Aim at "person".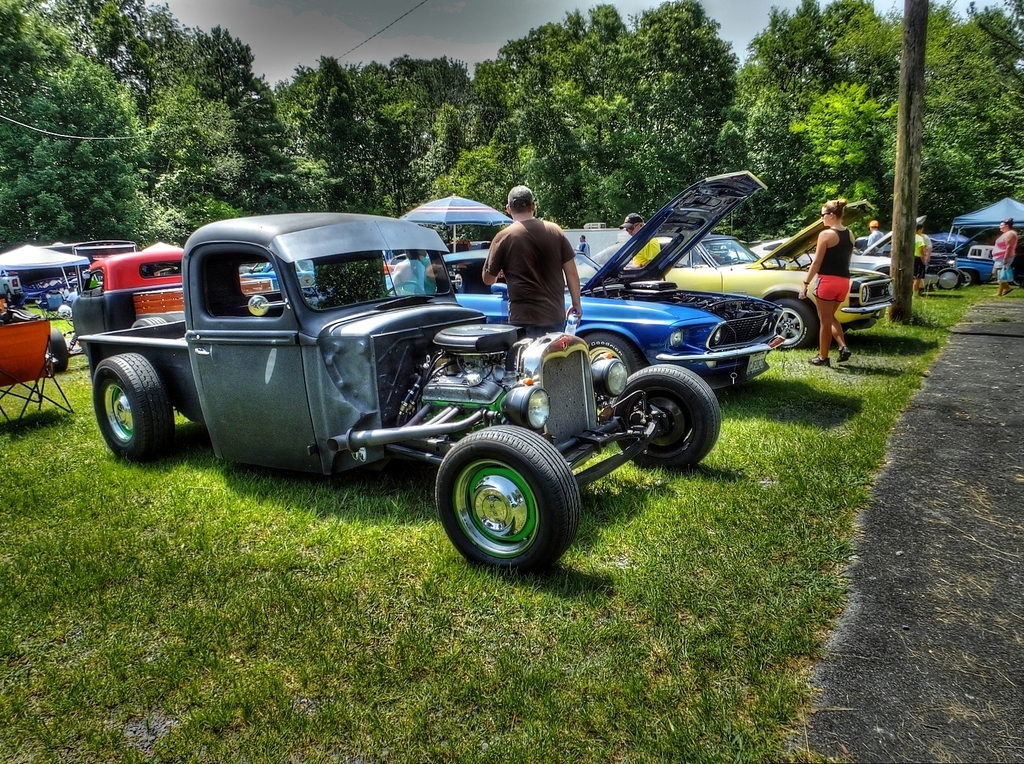
Aimed at (x1=796, y1=195, x2=850, y2=366).
